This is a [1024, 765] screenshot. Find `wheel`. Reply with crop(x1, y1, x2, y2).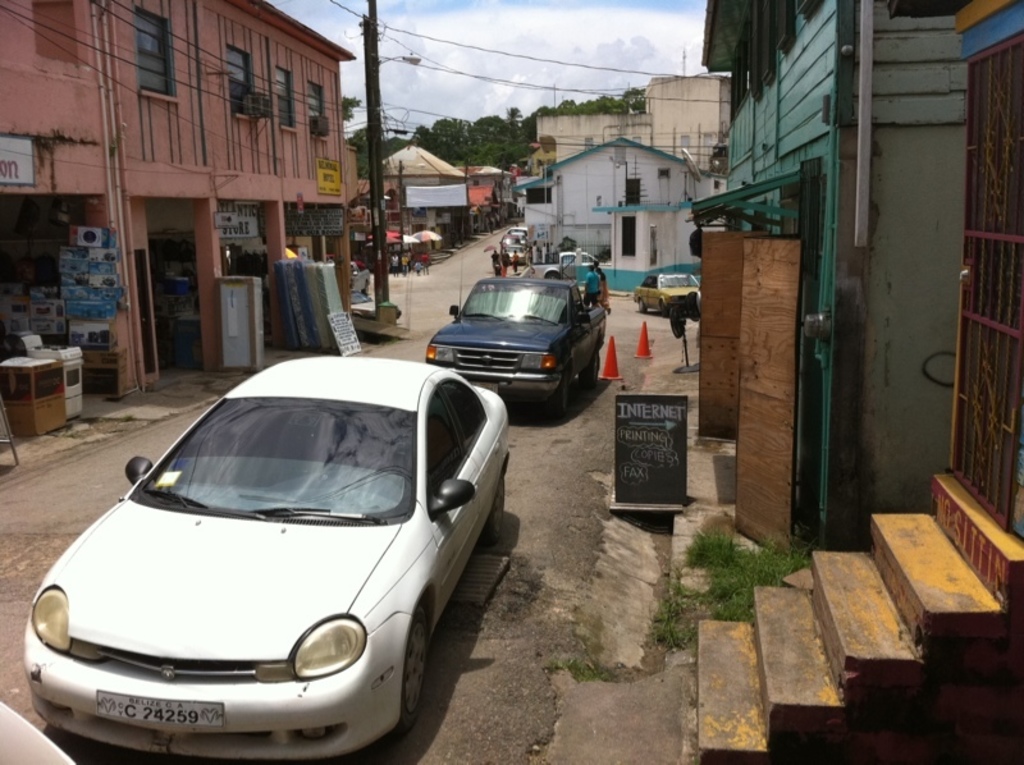
crop(659, 298, 668, 317).
